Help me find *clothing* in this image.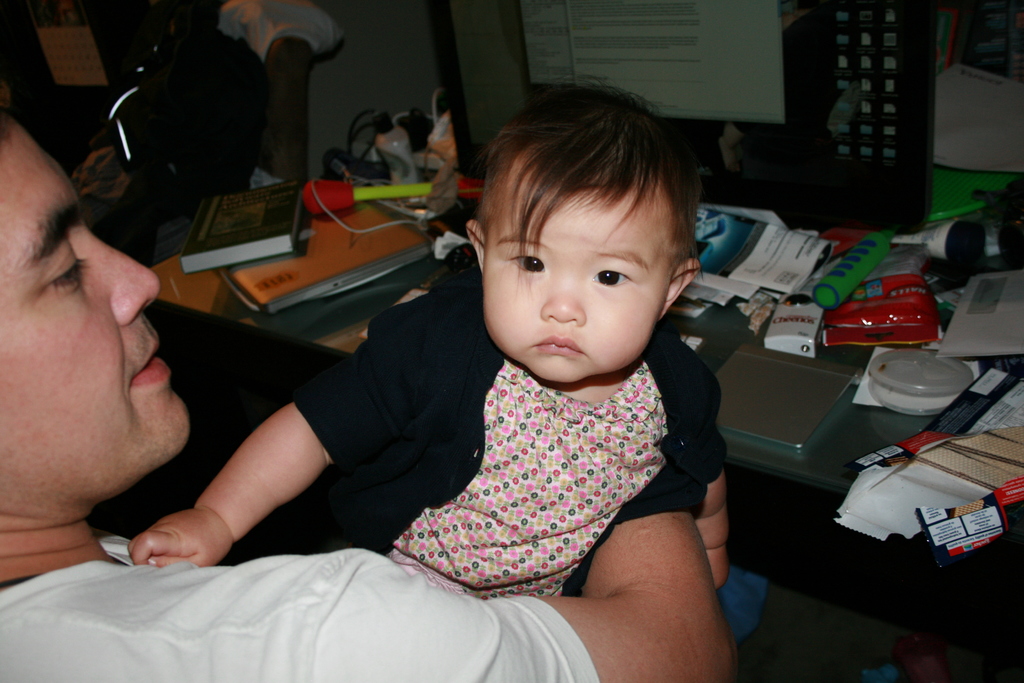
Found it: rect(0, 514, 601, 682).
